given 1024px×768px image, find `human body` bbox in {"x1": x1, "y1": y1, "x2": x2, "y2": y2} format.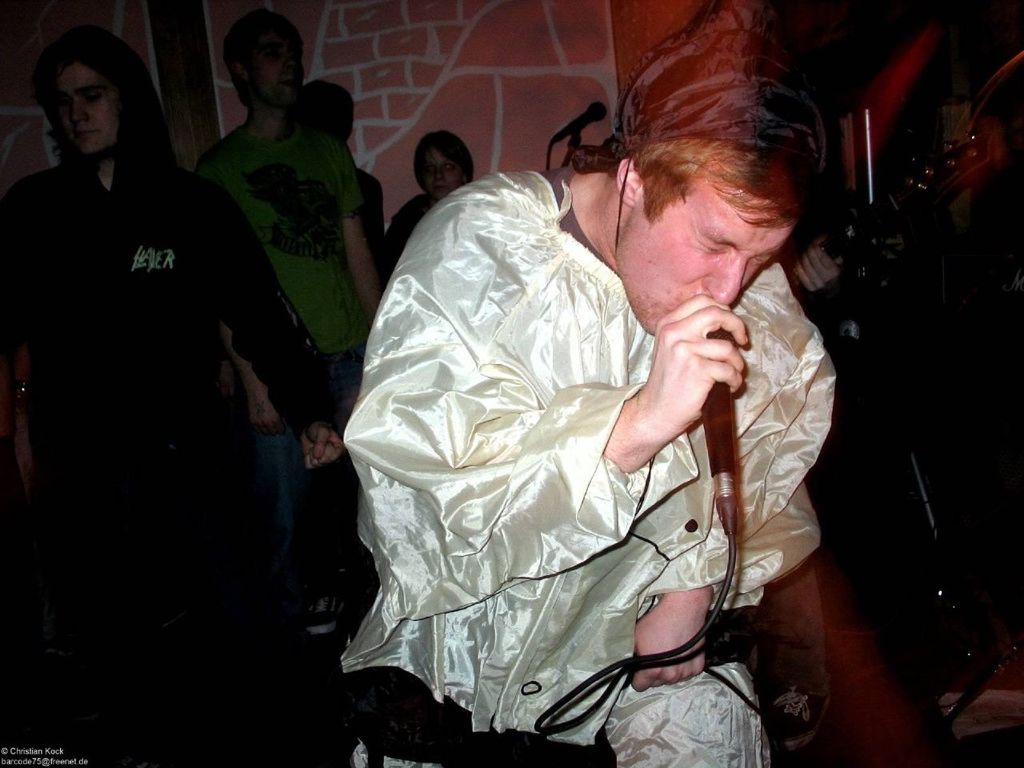
{"x1": 199, "y1": 125, "x2": 354, "y2": 318}.
